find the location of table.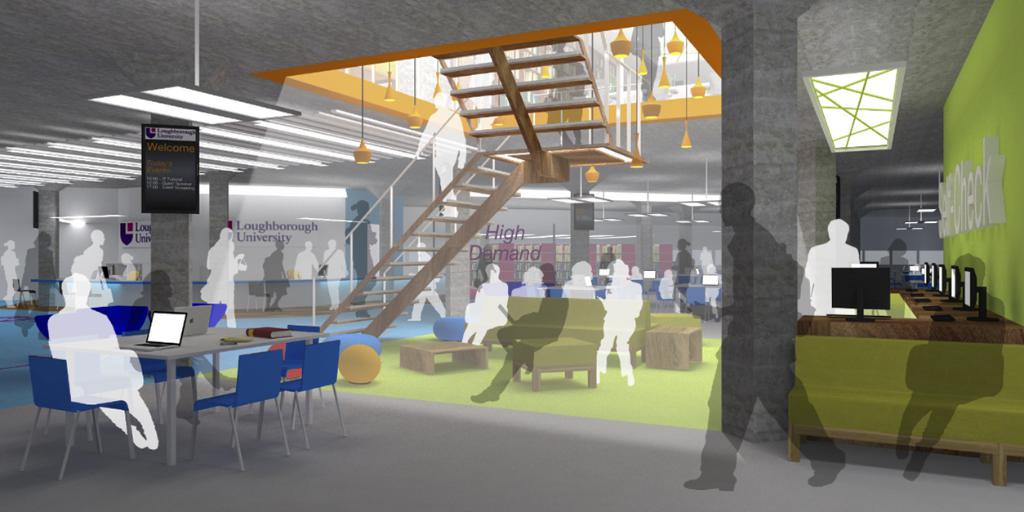
Location: [514, 336, 599, 394].
